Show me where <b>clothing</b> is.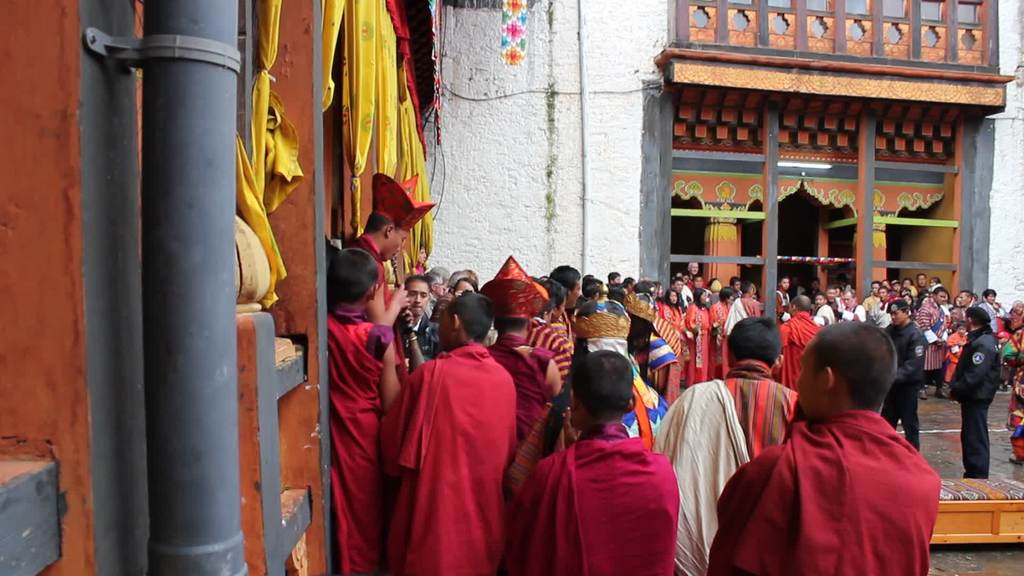
<b>clothing</b> is at left=687, top=300, right=721, bottom=383.
